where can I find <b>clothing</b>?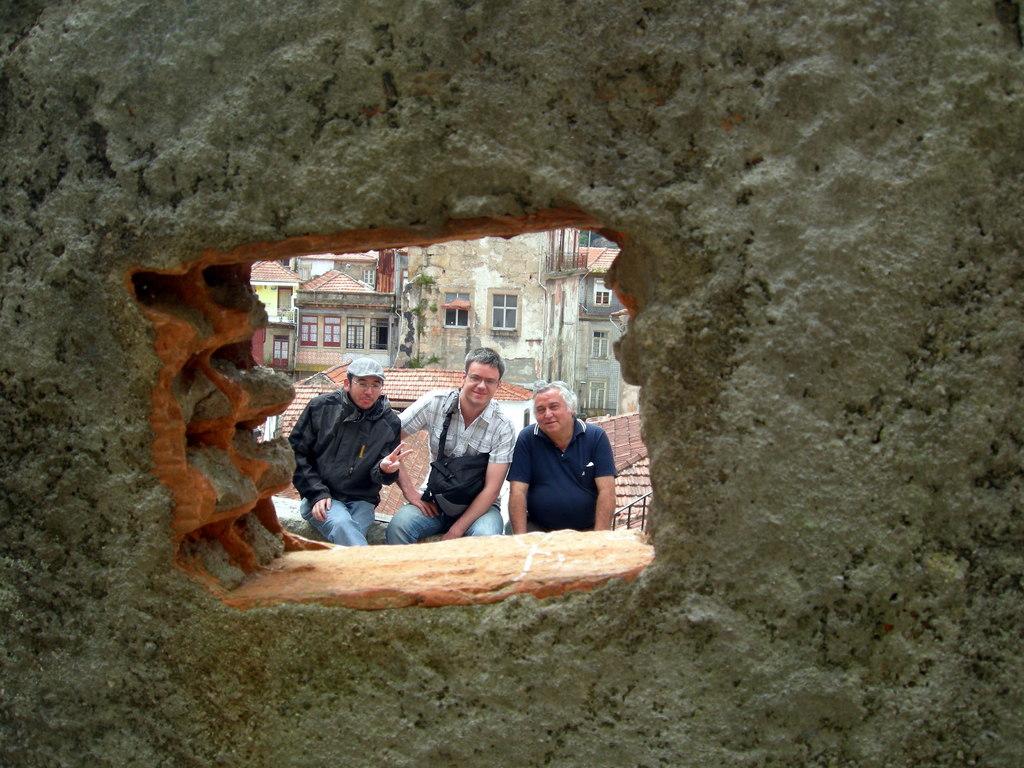
You can find it at 382/387/516/545.
